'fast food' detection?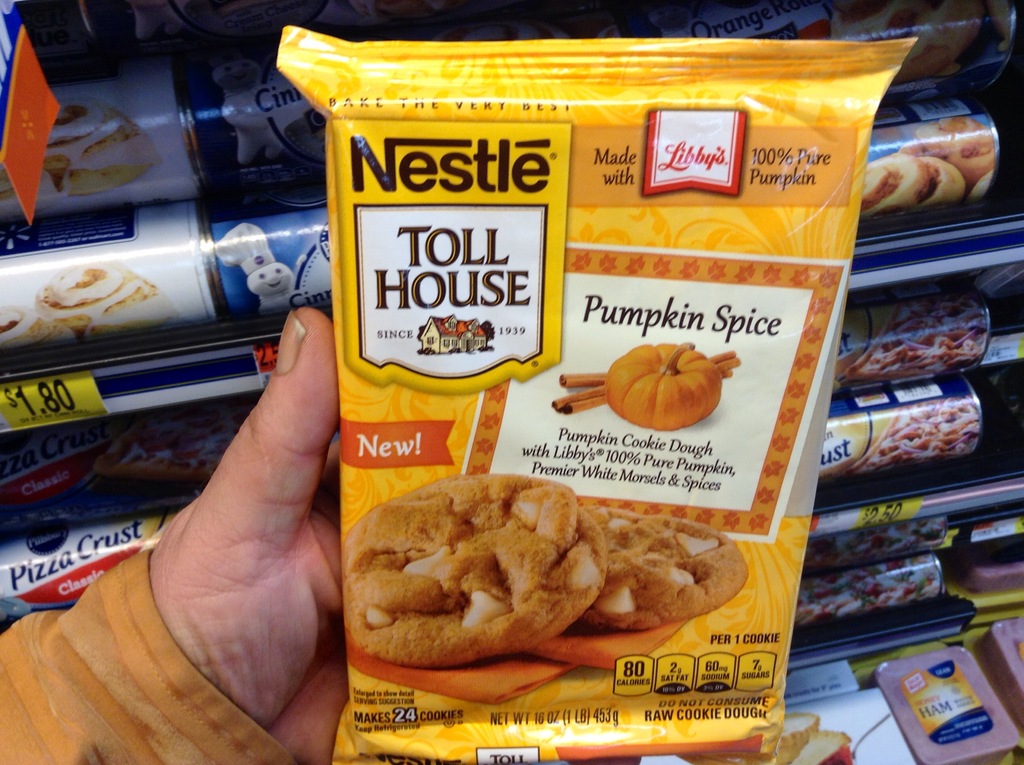
31 261 192 326
